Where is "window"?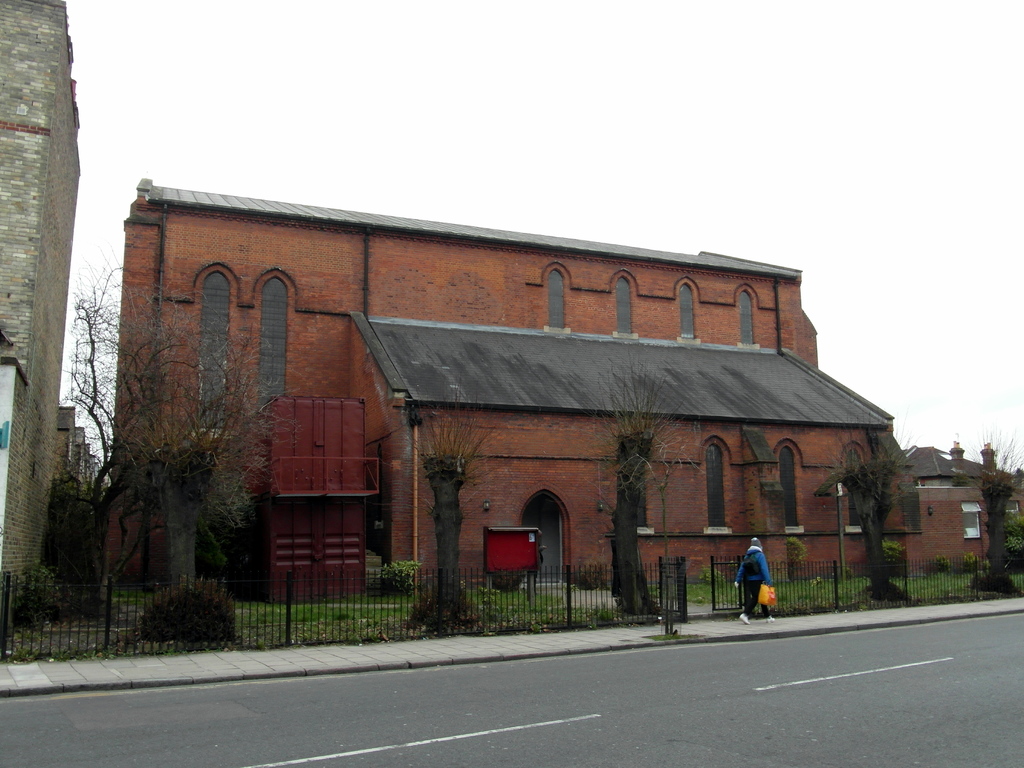
<region>705, 446, 723, 525</region>.
